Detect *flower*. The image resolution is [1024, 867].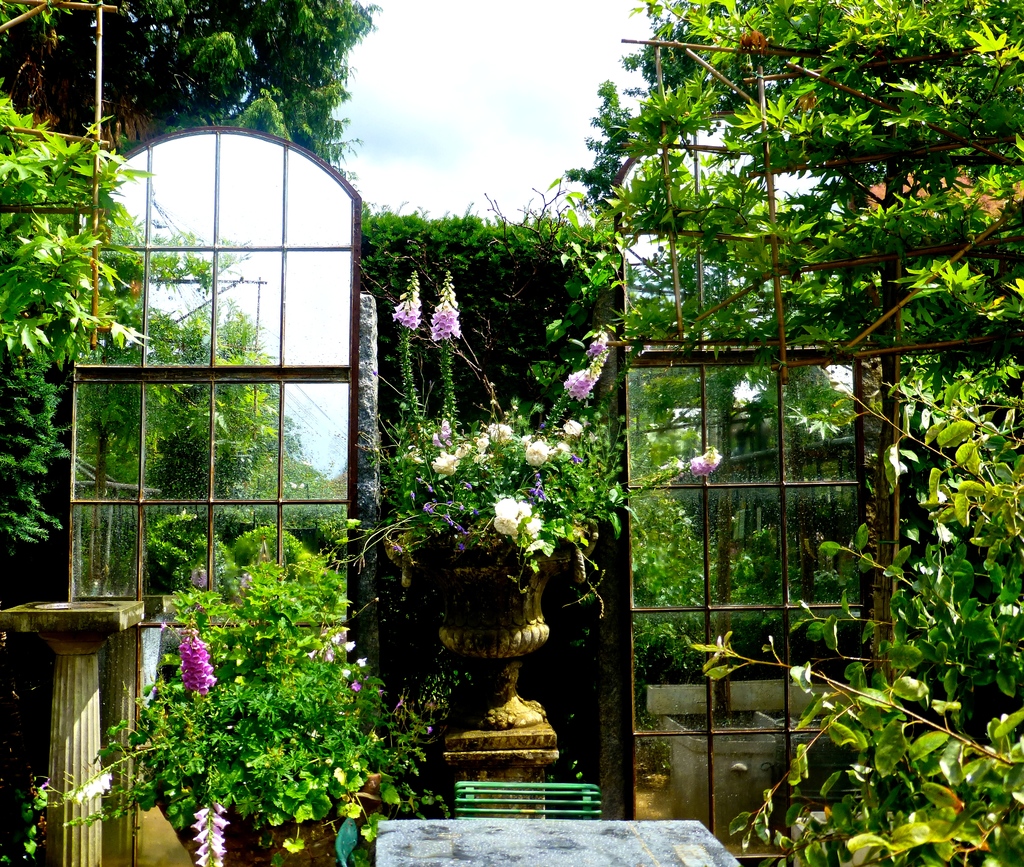
pyautogui.locateOnScreen(521, 435, 554, 469).
